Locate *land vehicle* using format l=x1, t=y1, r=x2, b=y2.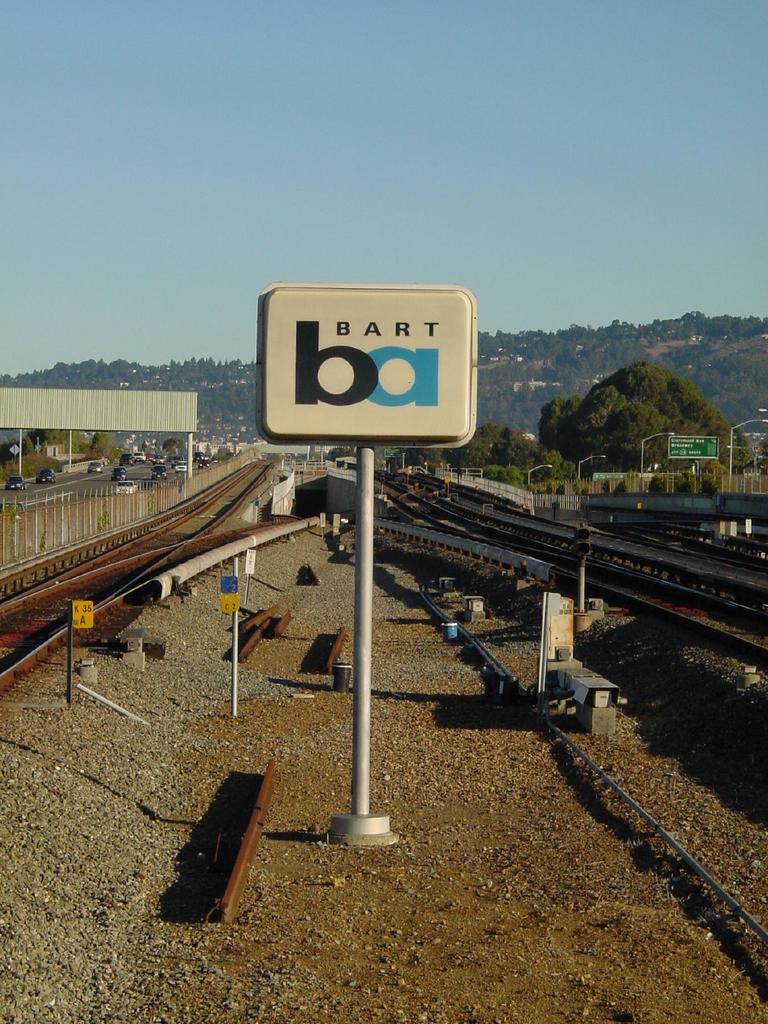
l=88, t=463, r=102, b=472.
